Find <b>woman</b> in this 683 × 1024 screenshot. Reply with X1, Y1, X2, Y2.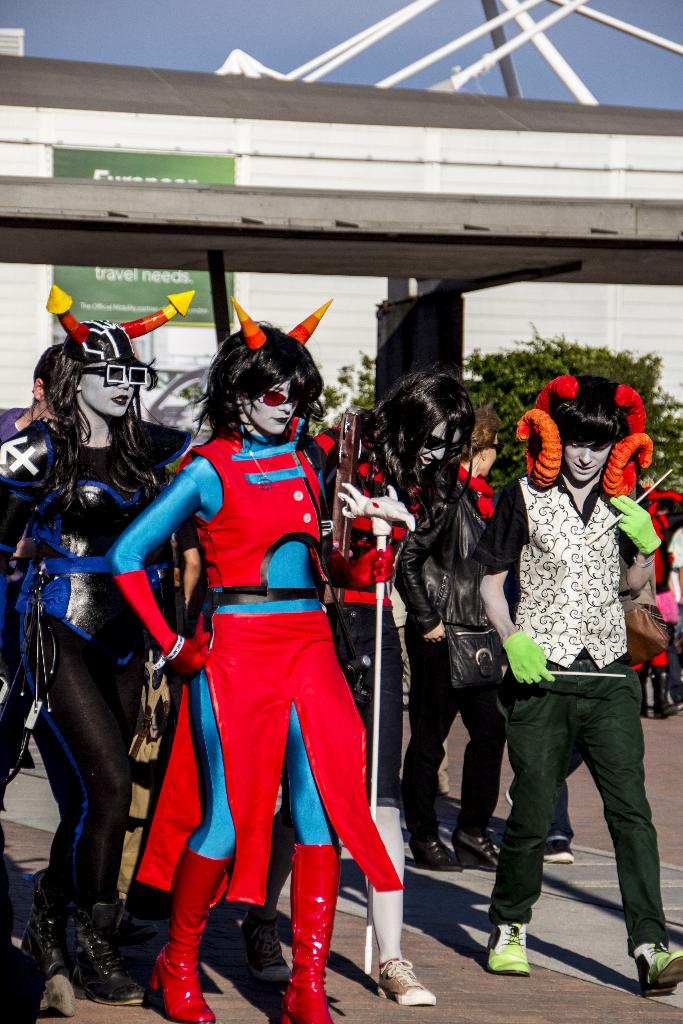
475, 374, 682, 997.
